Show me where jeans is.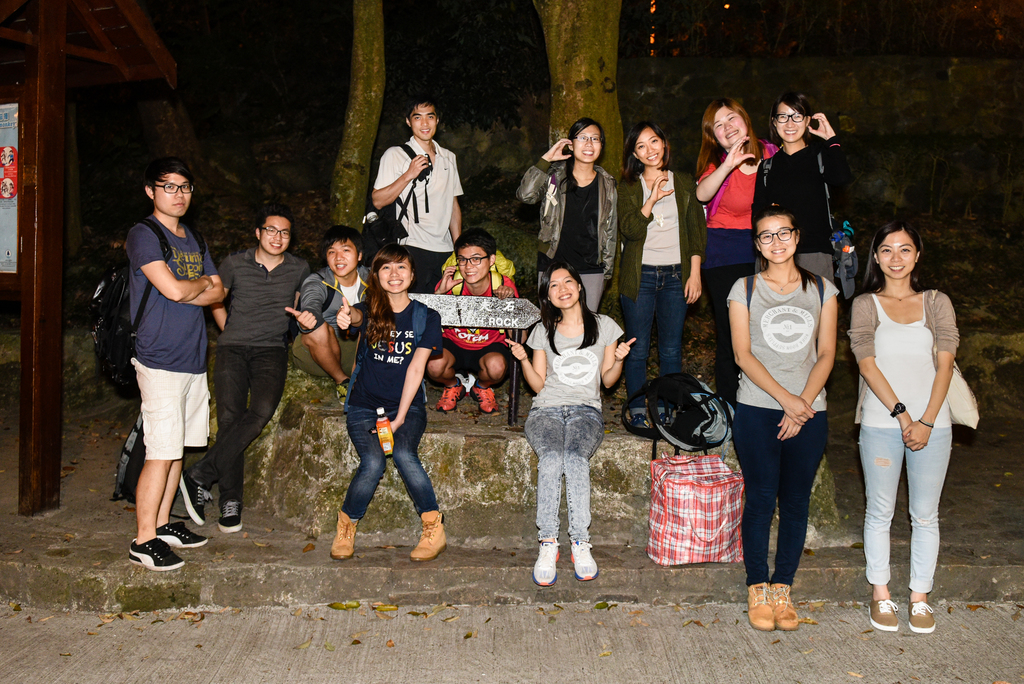
jeans is at x1=622, y1=258, x2=682, y2=400.
